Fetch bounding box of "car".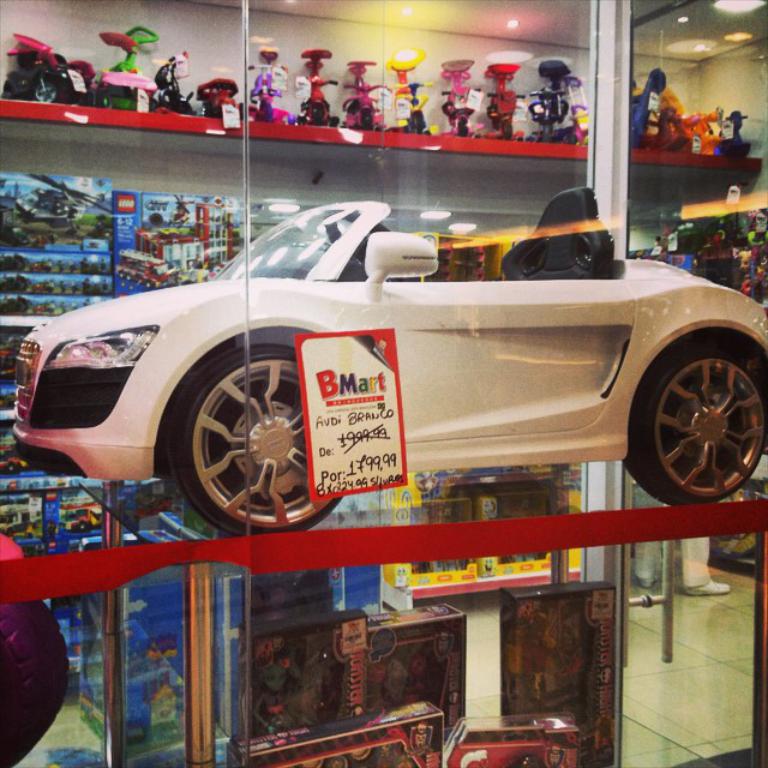
Bbox: x1=26, y1=191, x2=761, y2=565.
